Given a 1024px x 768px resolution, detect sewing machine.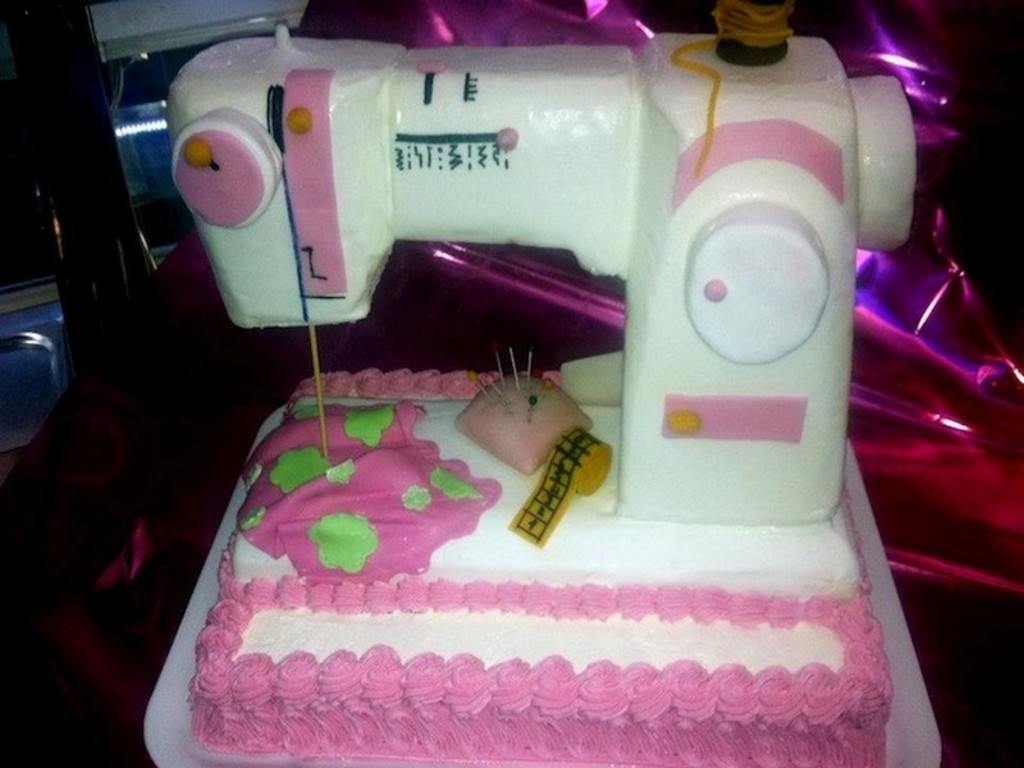
[133, 0, 948, 767].
